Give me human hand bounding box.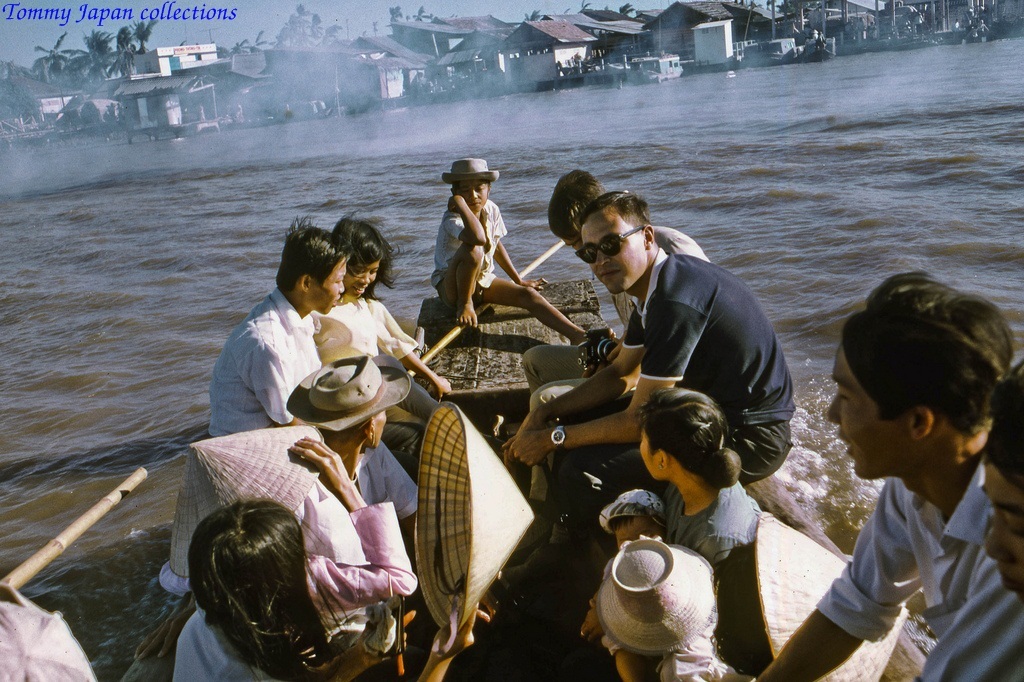
(578, 602, 608, 645).
